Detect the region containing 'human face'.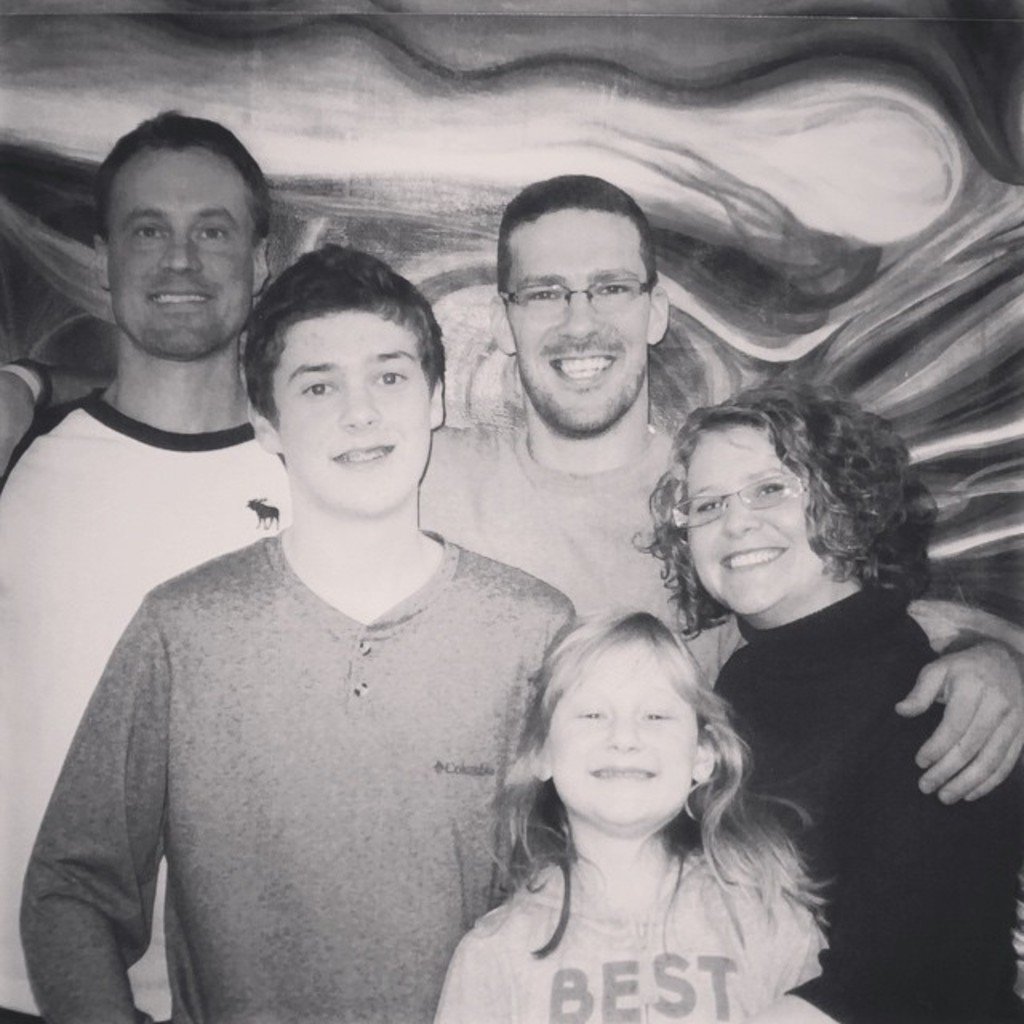
bbox=[536, 610, 702, 829].
